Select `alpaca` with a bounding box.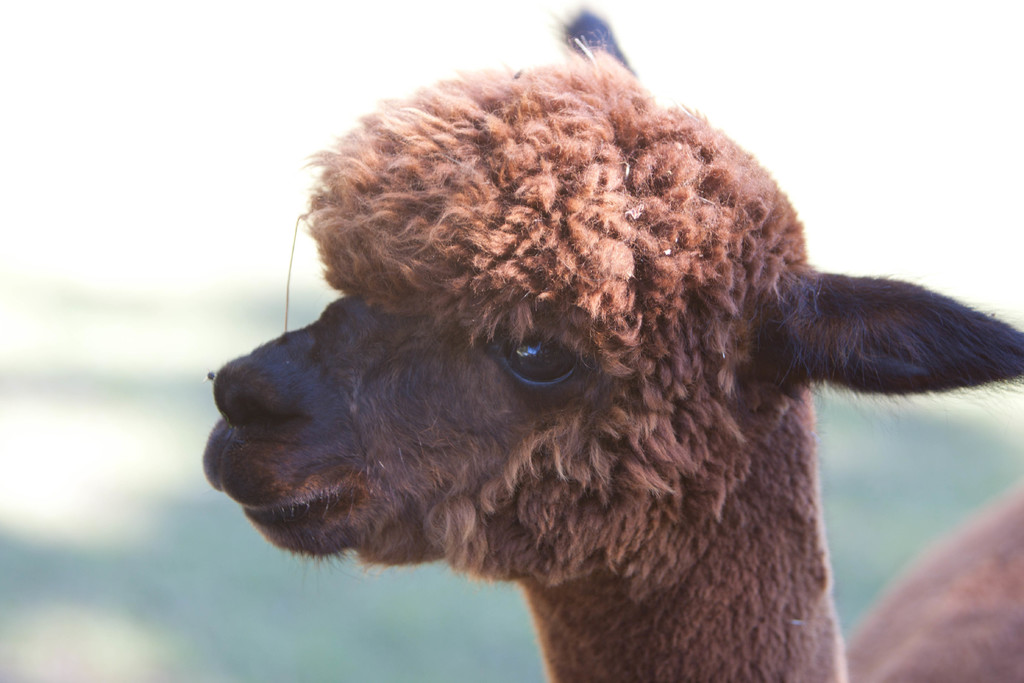
196/0/1023/682.
